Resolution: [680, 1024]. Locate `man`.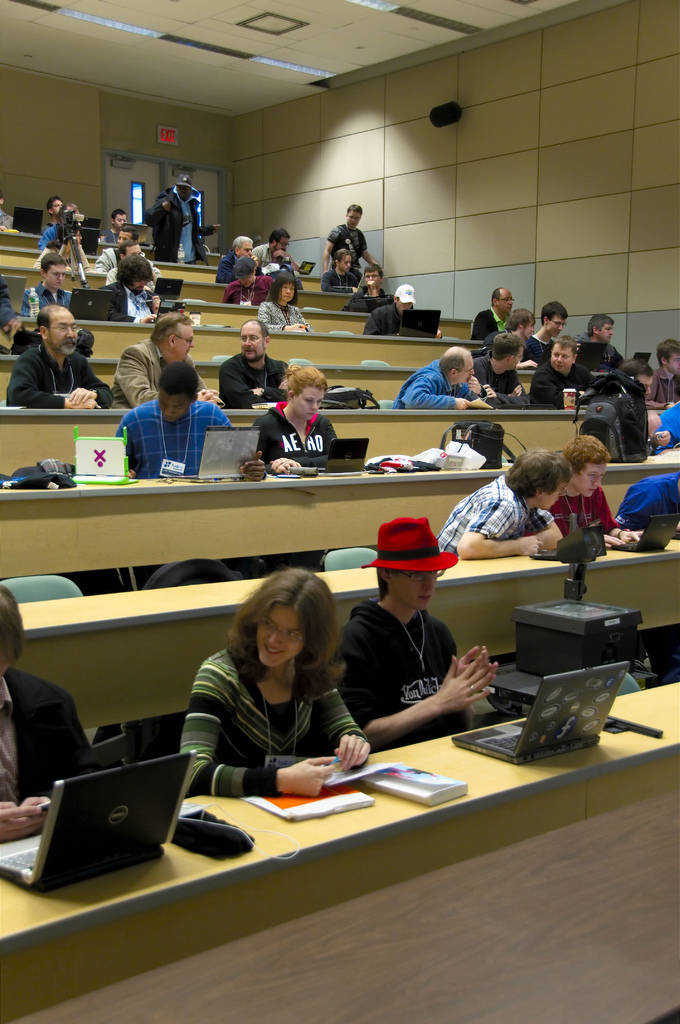
<bbox>399, 349, 495, 412</bbox>.
